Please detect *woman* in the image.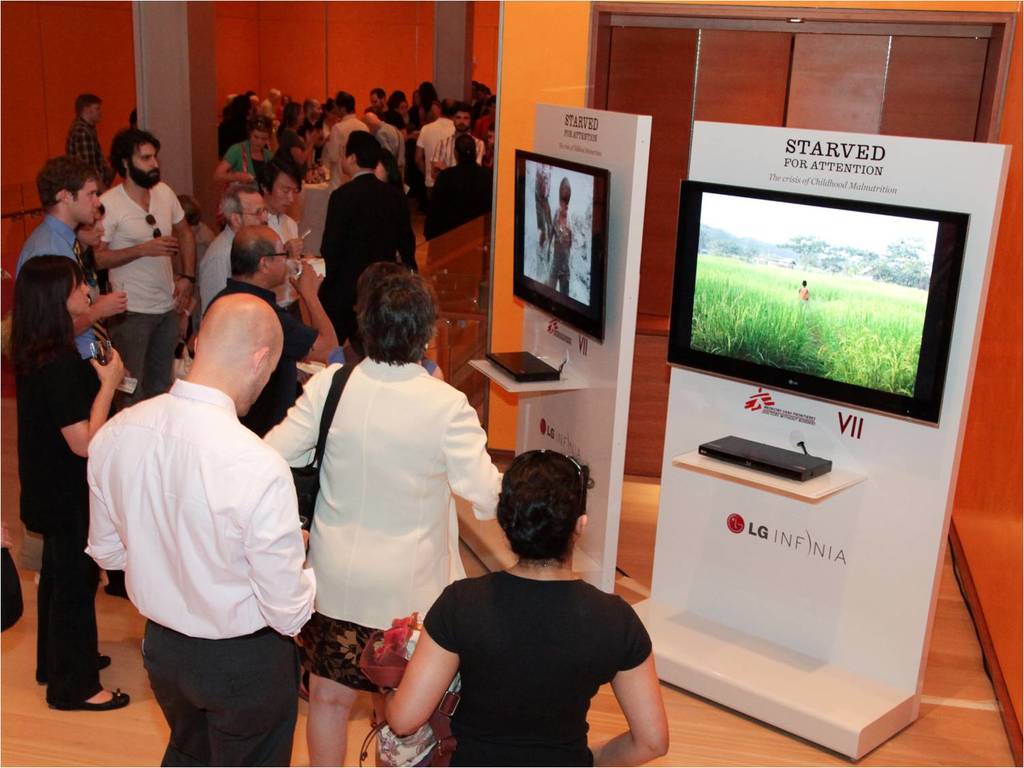
72:204:112:352.
